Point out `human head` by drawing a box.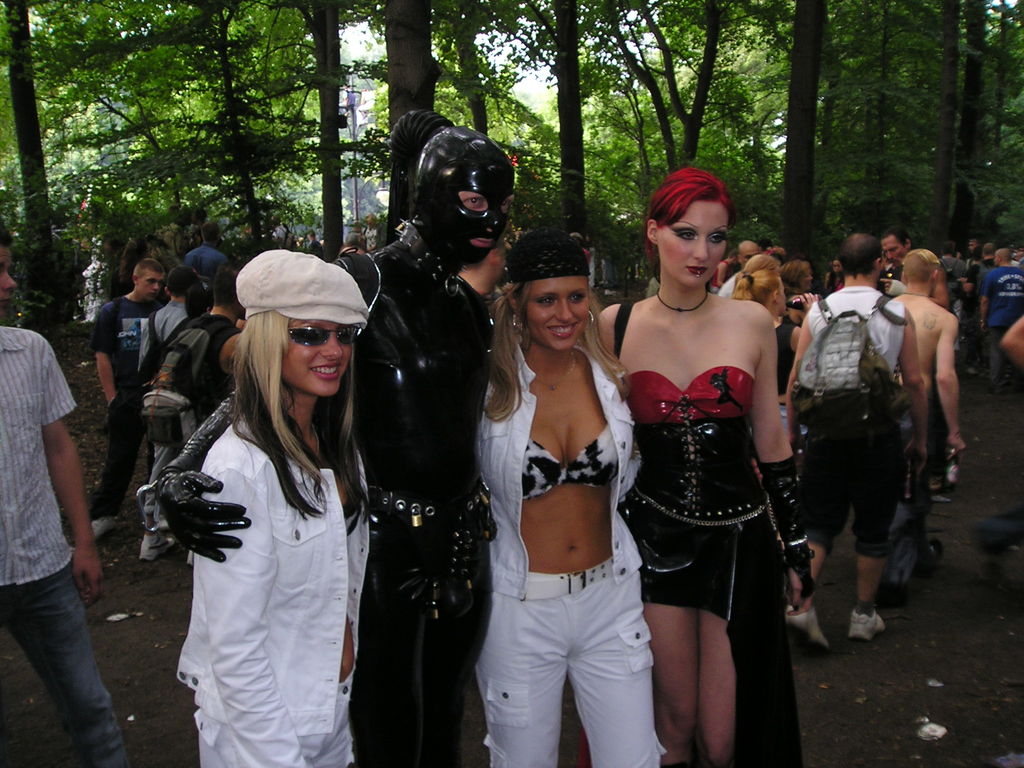
980 241 999 258.
